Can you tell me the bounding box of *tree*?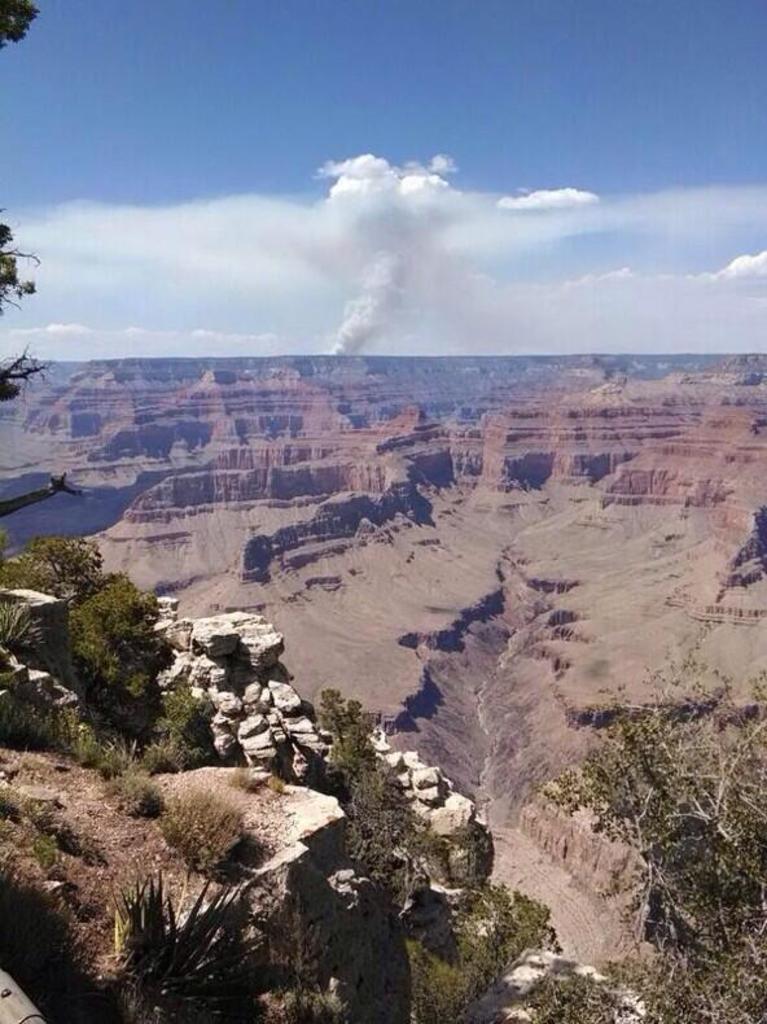
l=339, t=691, r=429, b=936.
